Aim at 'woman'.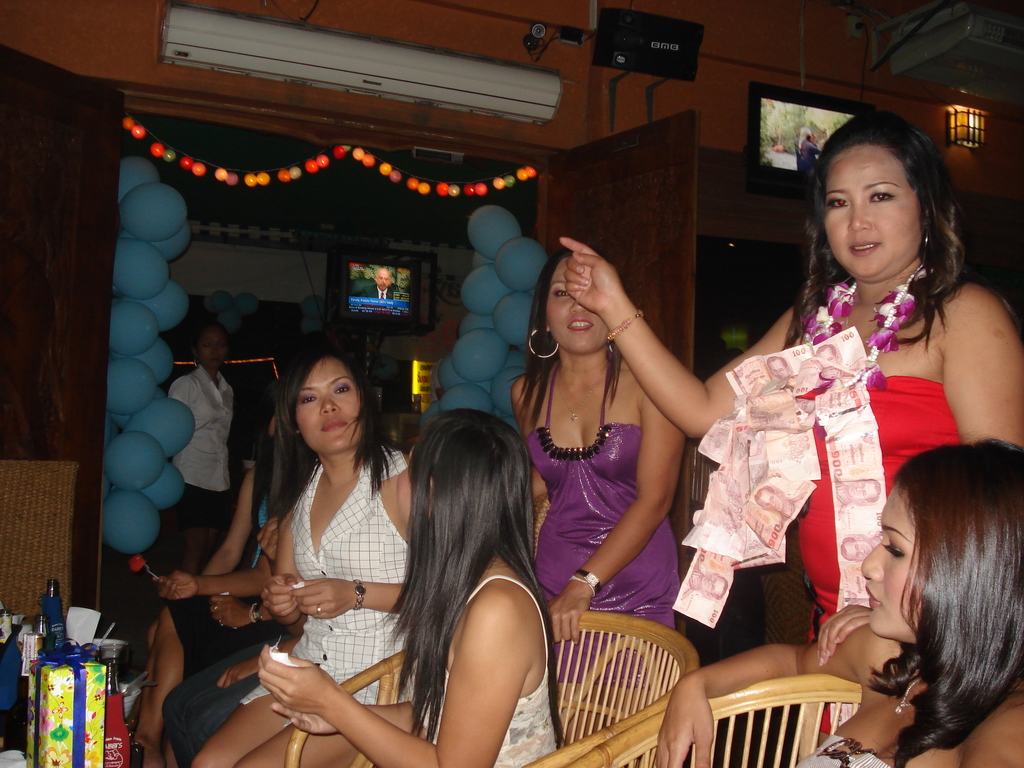
Aimed at x1=256, y1=403, x2=572, y2=767.
